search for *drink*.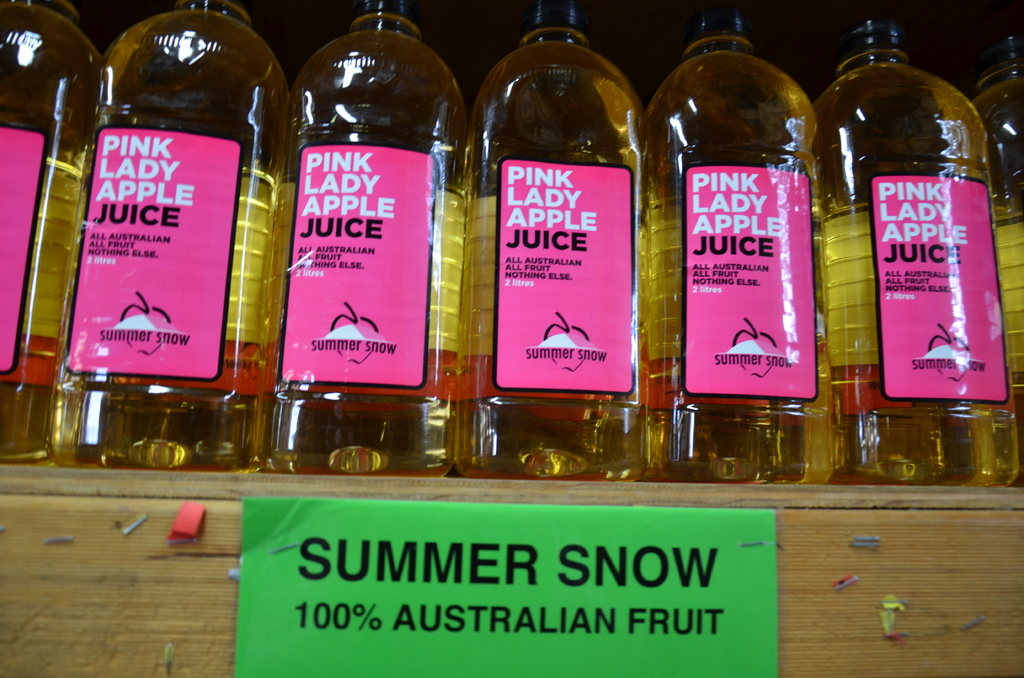
Found at bbox=[645, 0, 833, 478].
